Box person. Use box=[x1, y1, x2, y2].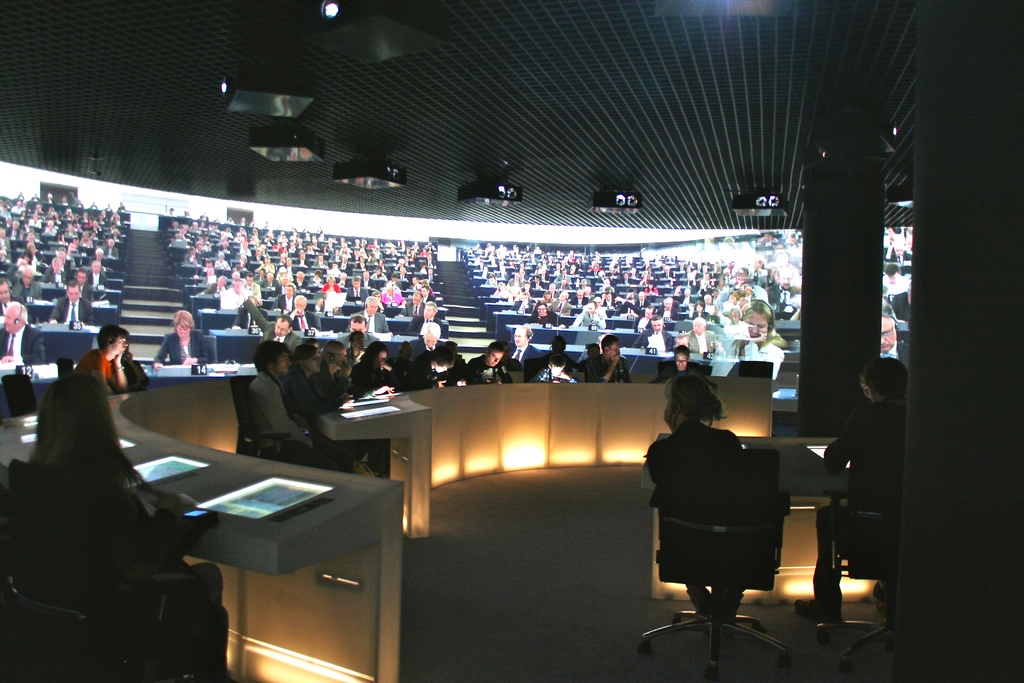
box=[281, 337, 342, 425].
